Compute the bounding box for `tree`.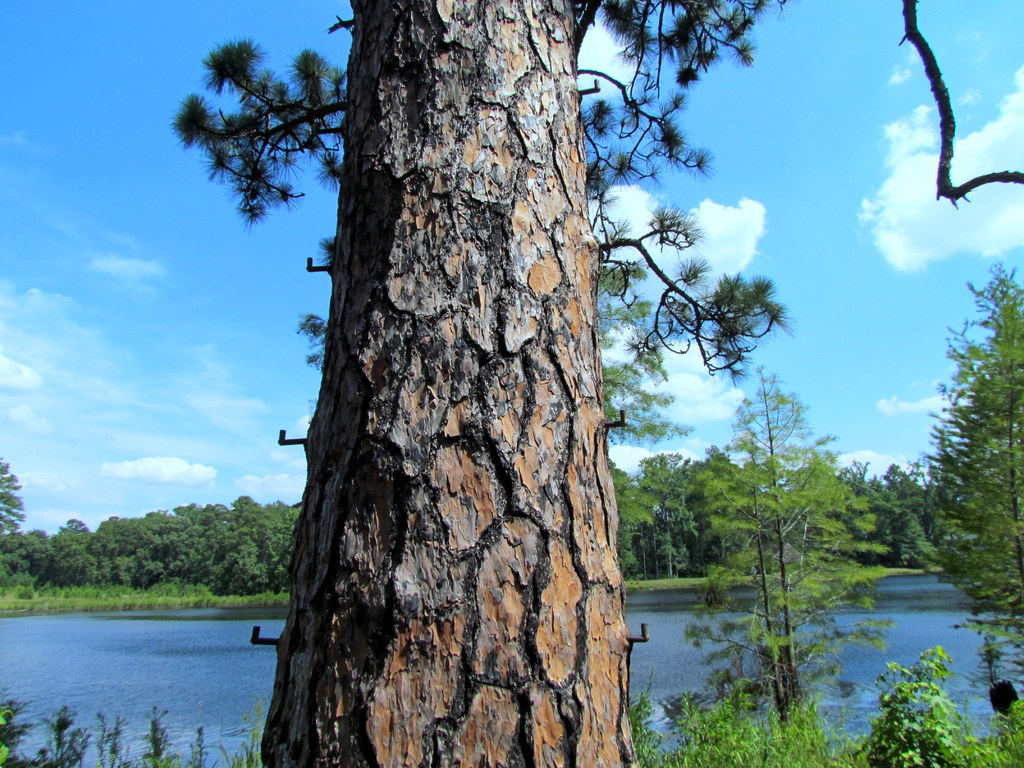
678, 363, 904, 736.
